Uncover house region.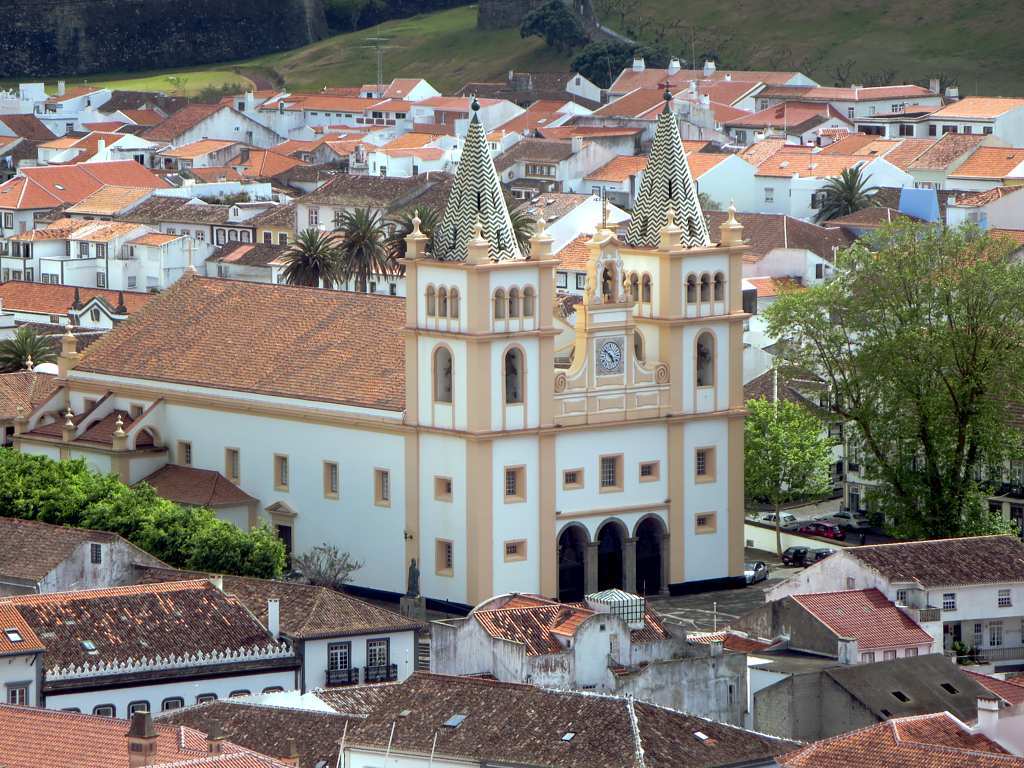
Uncovered: [314,241,402,303].
